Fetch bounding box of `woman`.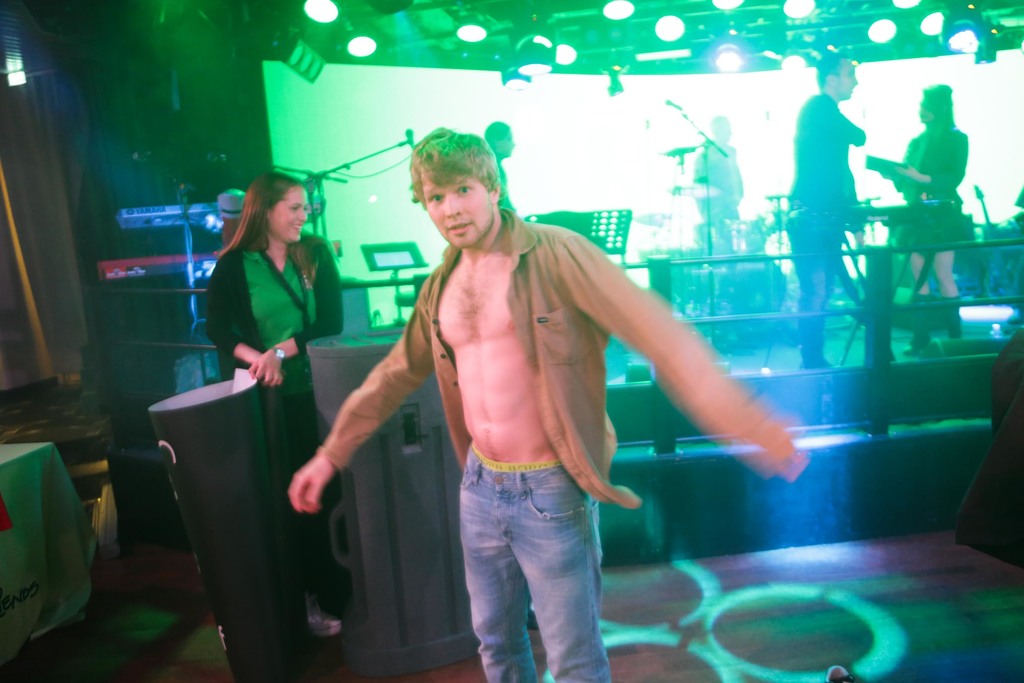
Bbox: left=888, top=80, right=961, bottom=354.
